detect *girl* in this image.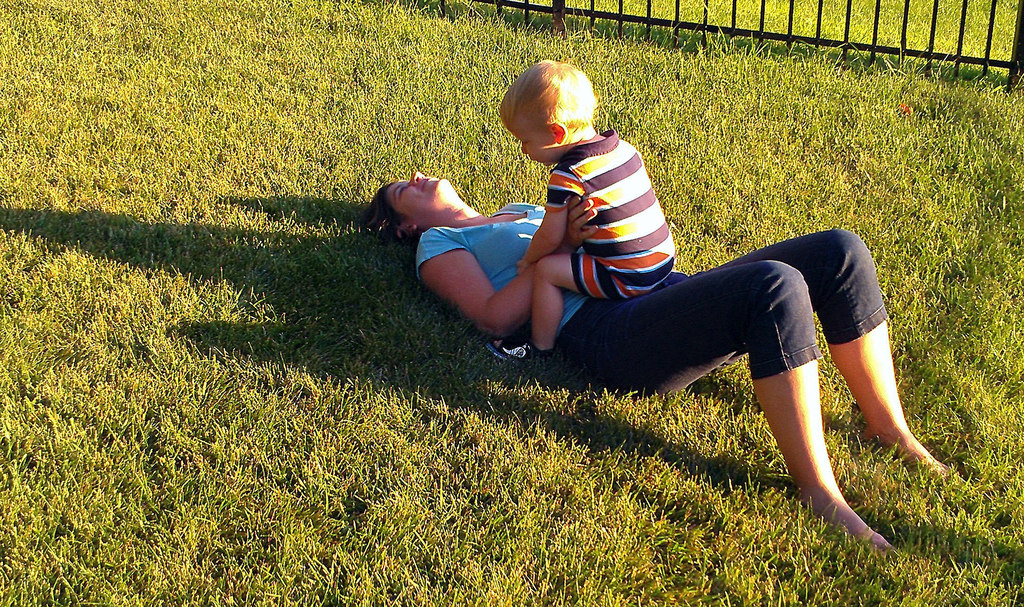
Detection: bbox=(489, 58, 676, 360).
